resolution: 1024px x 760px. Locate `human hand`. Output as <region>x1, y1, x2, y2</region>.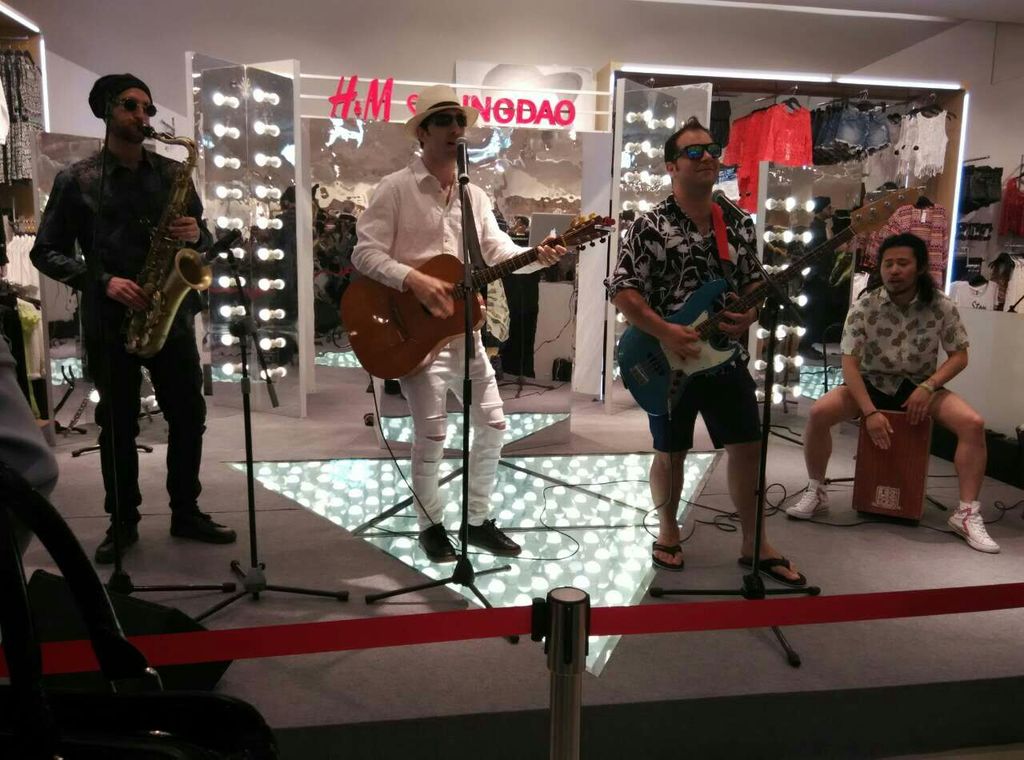
<region>658, 325, 702, 362</region>.
